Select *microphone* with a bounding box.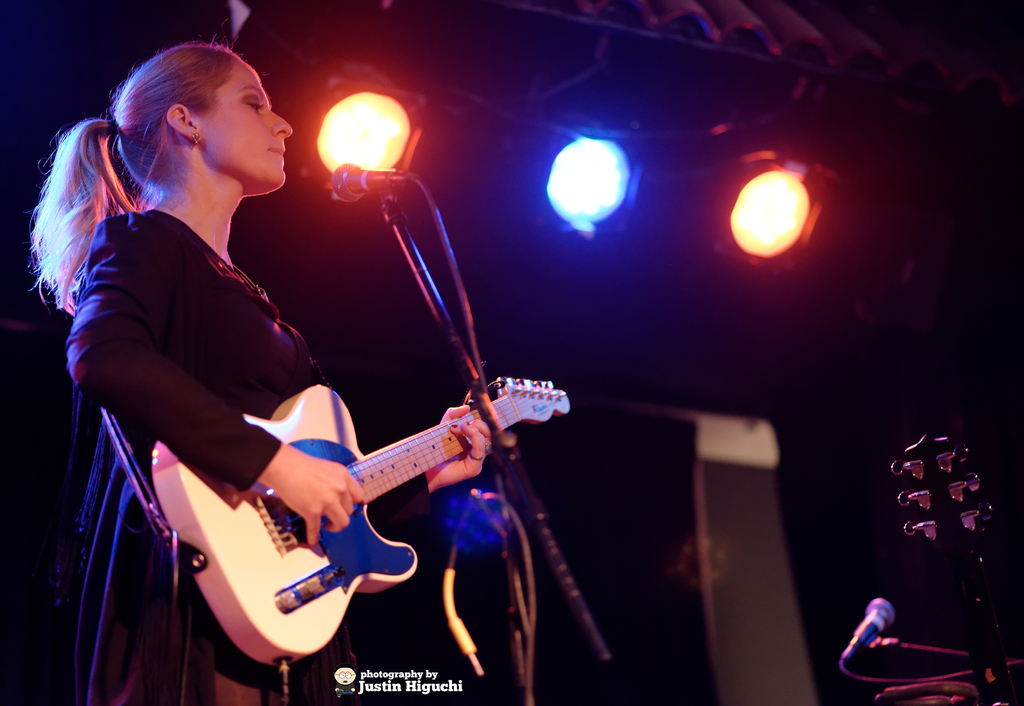
328,159,413,204.
